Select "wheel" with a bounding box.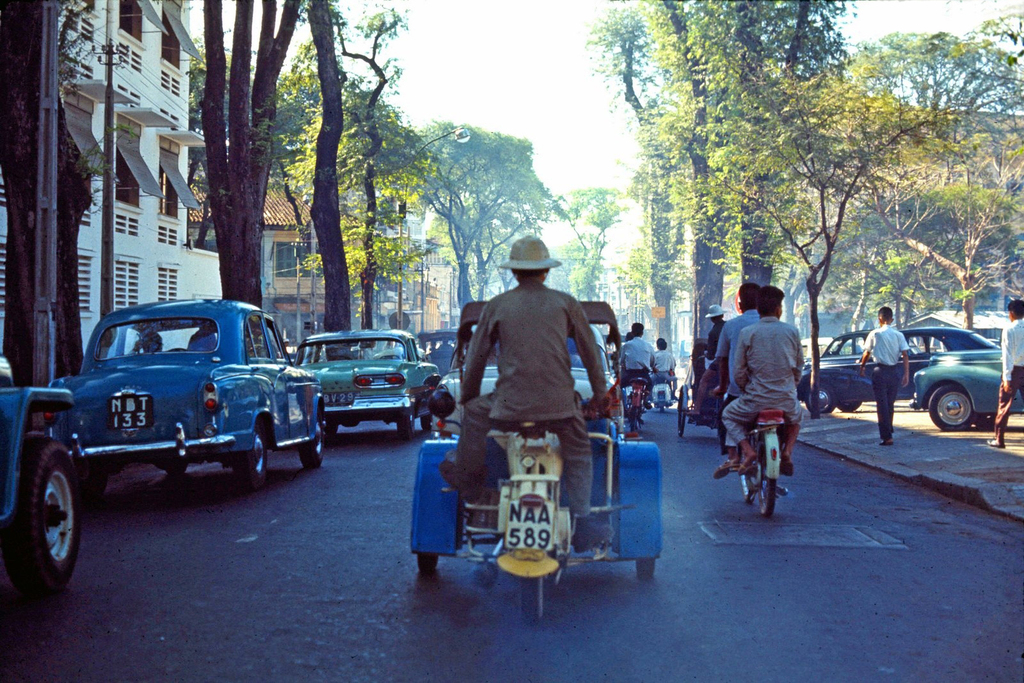
(left=804, top=383, right=836, bottom=413).
